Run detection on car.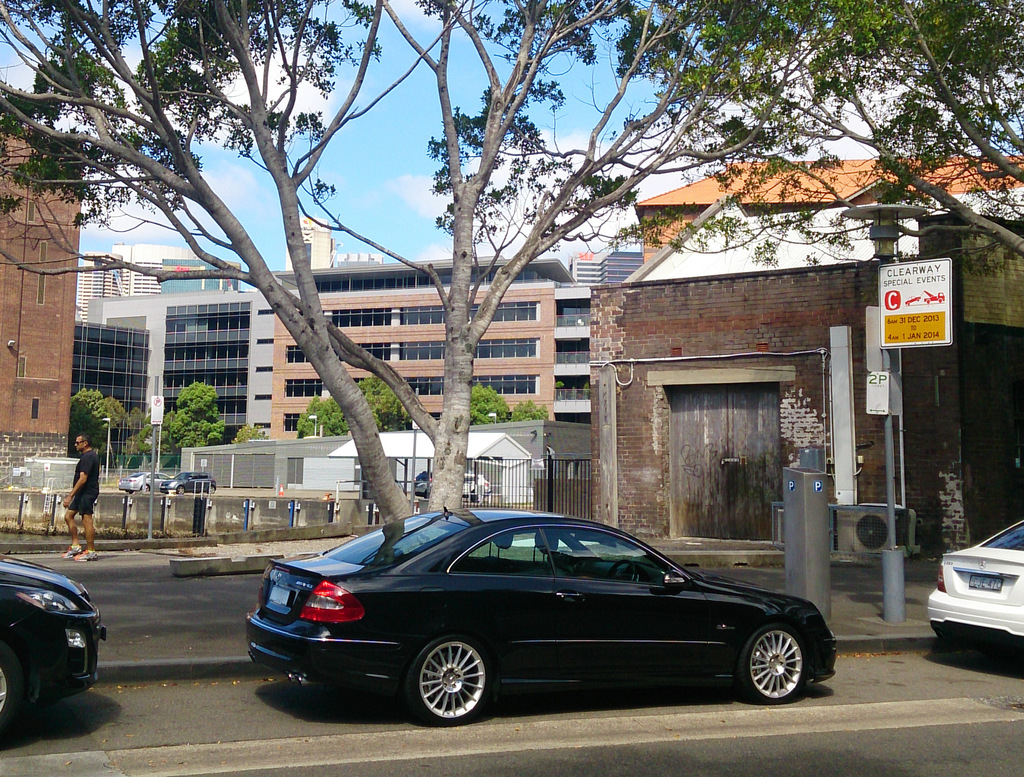
Result: region(0, 554, 107, 735).
